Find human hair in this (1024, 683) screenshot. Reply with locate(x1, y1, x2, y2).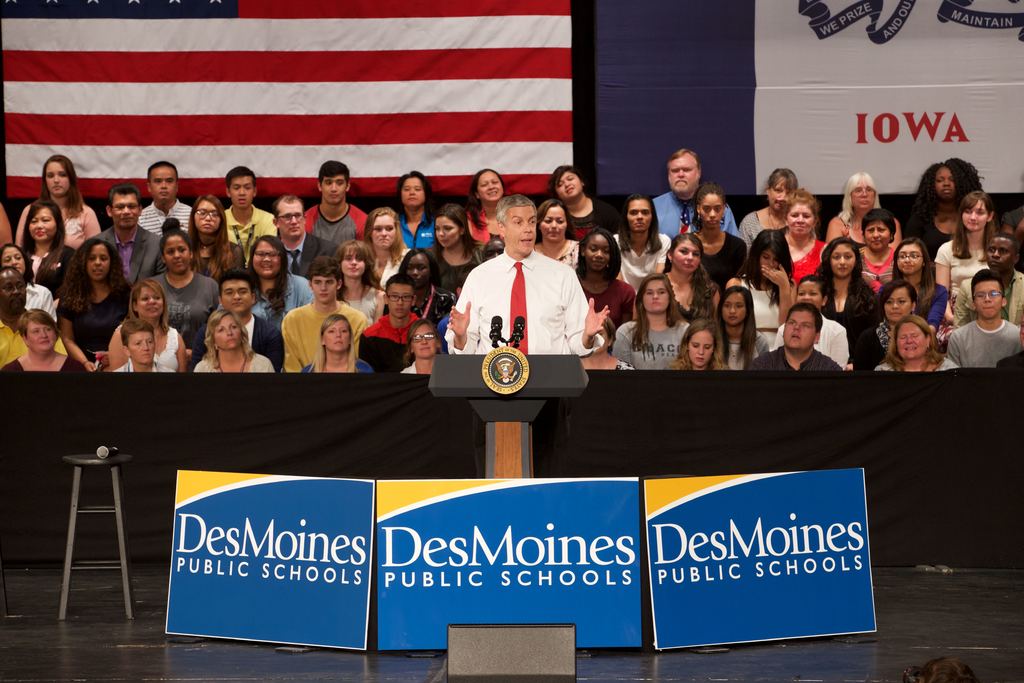
locate(970, 269, 1005, 306).
